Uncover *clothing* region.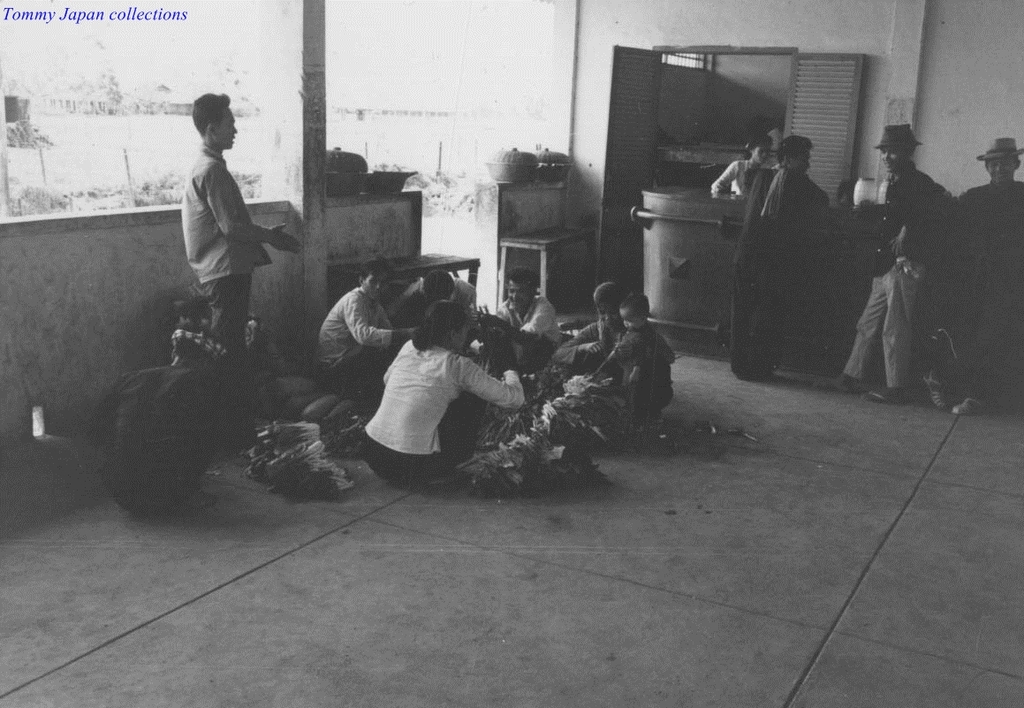
Uncovered: (left=365, top=344, right=521, bottom=491).
